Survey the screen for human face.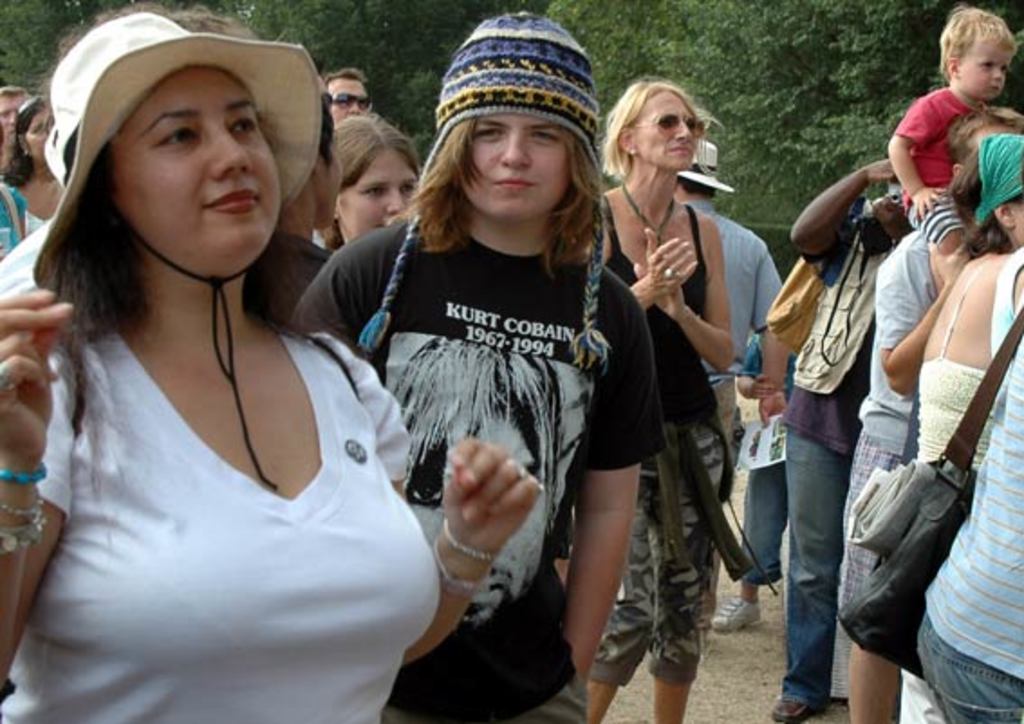
Survey found: x1=117 y1=65 x2=285 y2=274.
